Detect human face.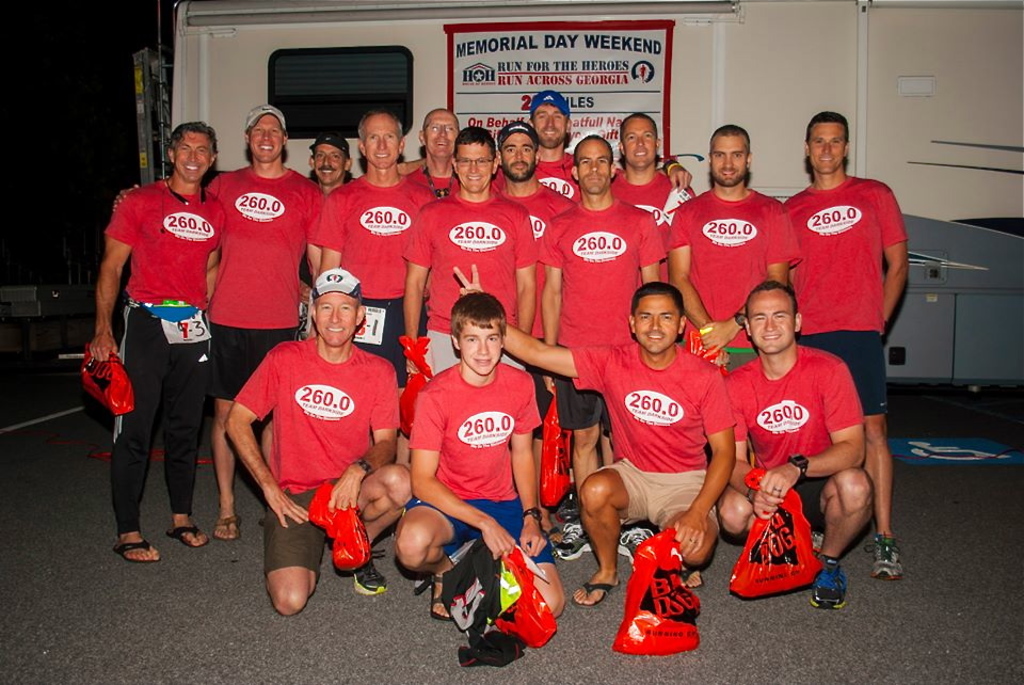
Detected at crop(709, 130, 747, 188).
